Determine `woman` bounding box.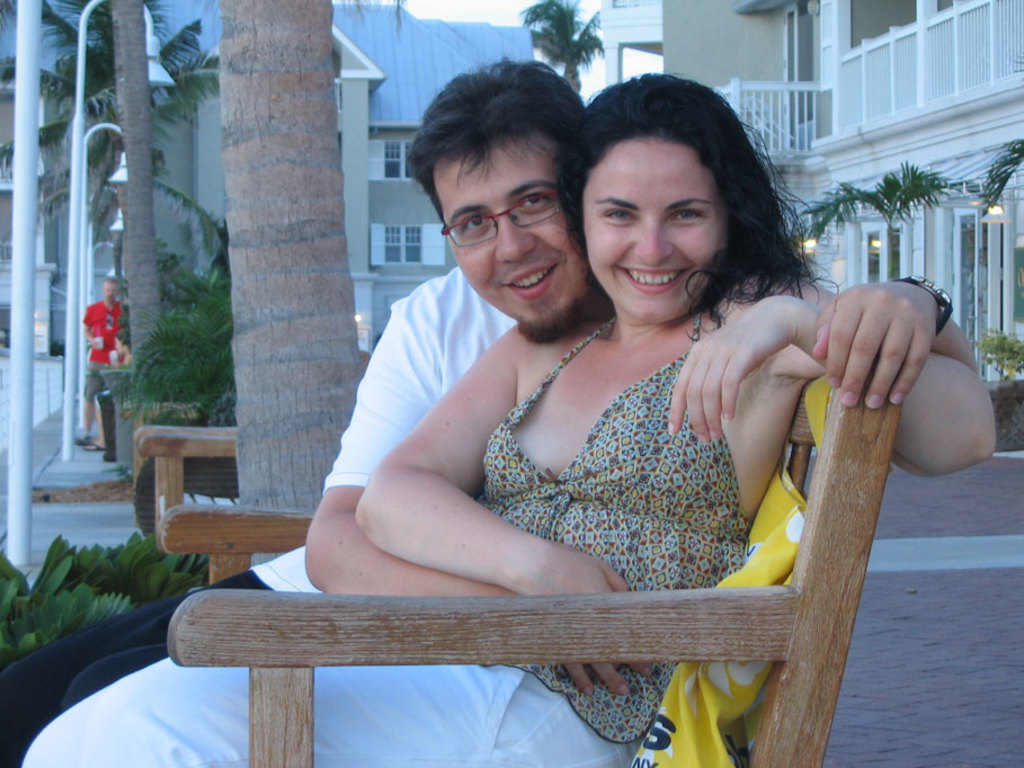
Determined: {"x1": 17, "y1": 63, "x2": 989, "y2": 767}.
